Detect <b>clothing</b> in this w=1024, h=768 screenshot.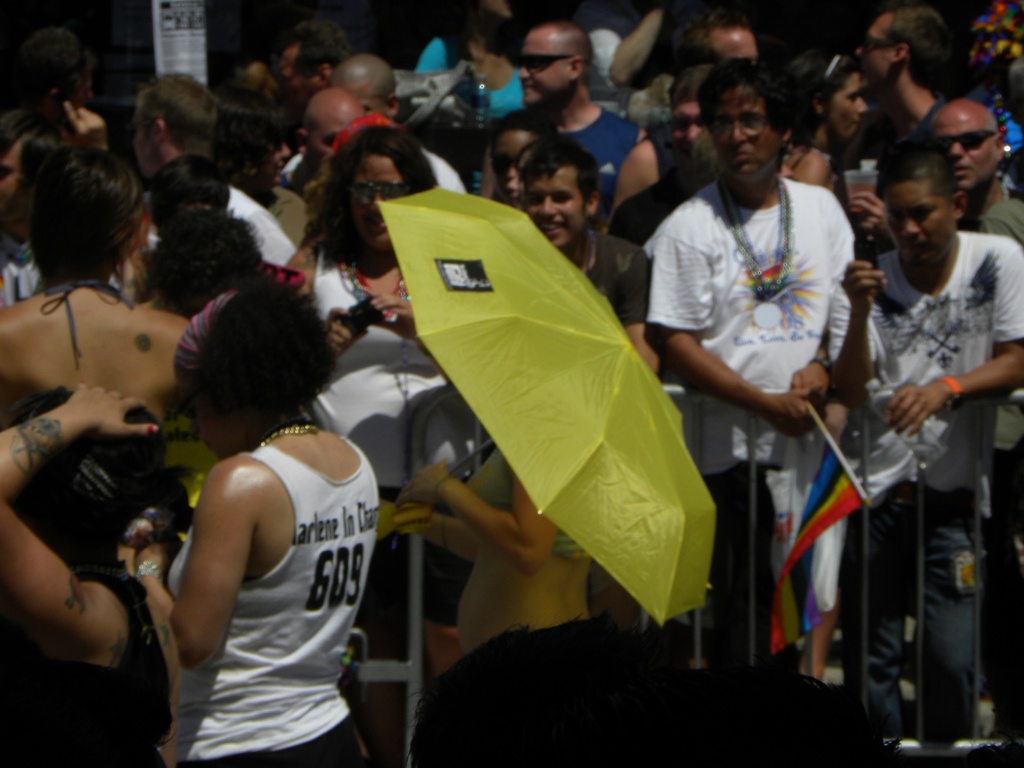
Detection: crop(643, 175, 857, 680).
